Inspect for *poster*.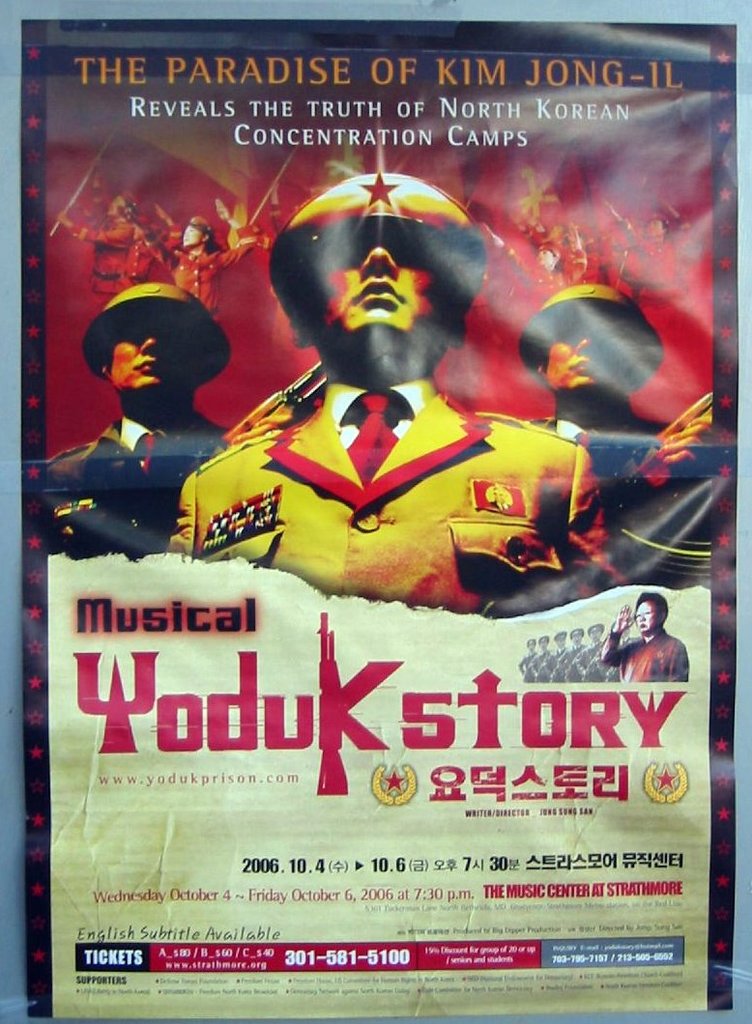
Inspection: (0,0,751,1023).
